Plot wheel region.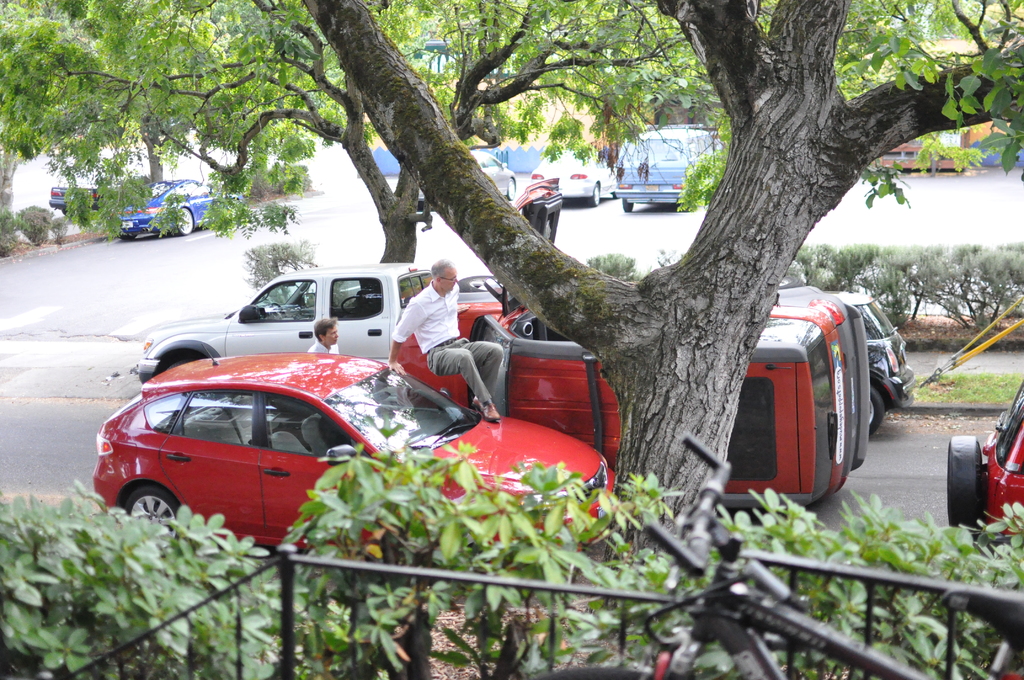
Plotted at (x1=173, y1=213, x2=195, y2=236).
